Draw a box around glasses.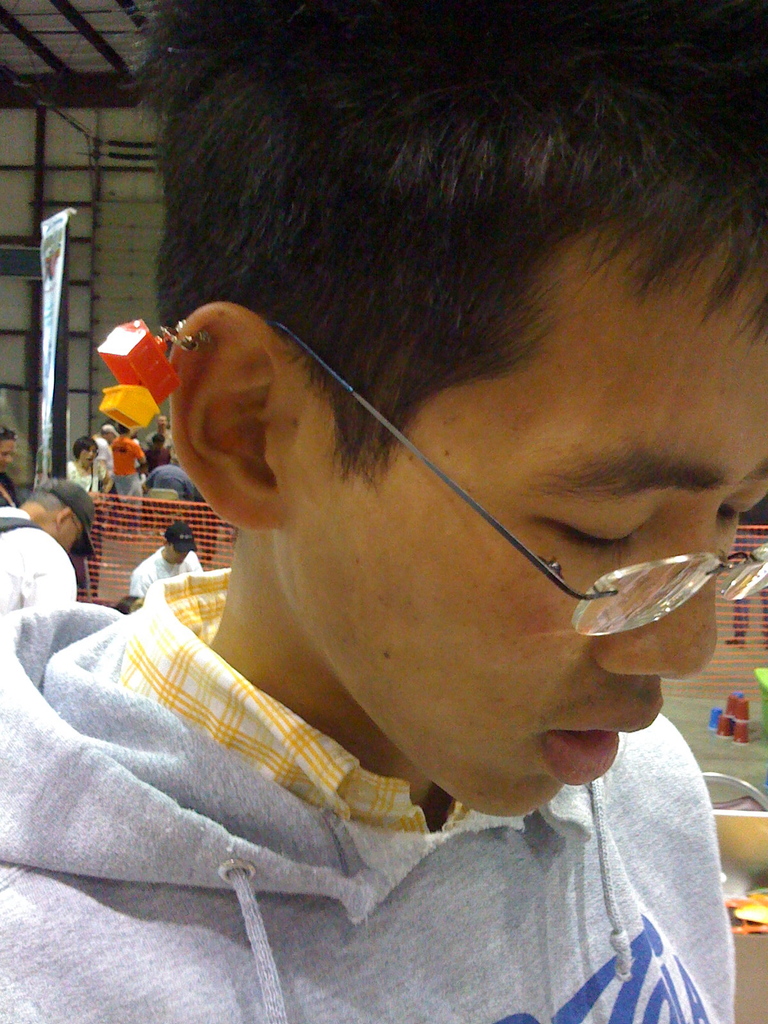
detection(246, 298, 767, 652).
